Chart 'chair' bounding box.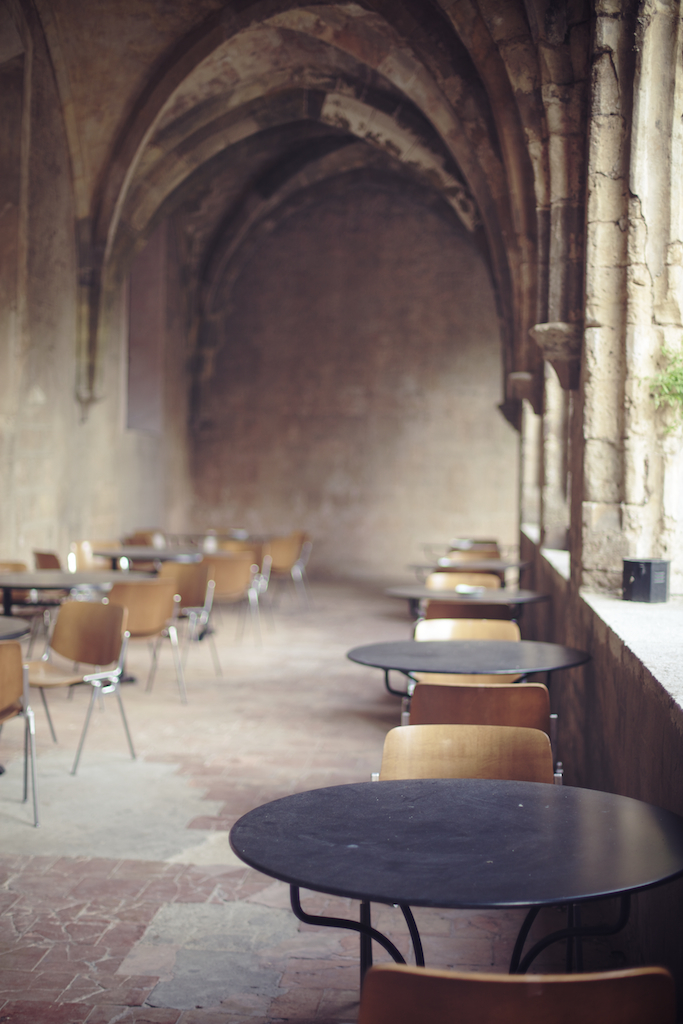
Charted: region(29, 547, 65, 572).
